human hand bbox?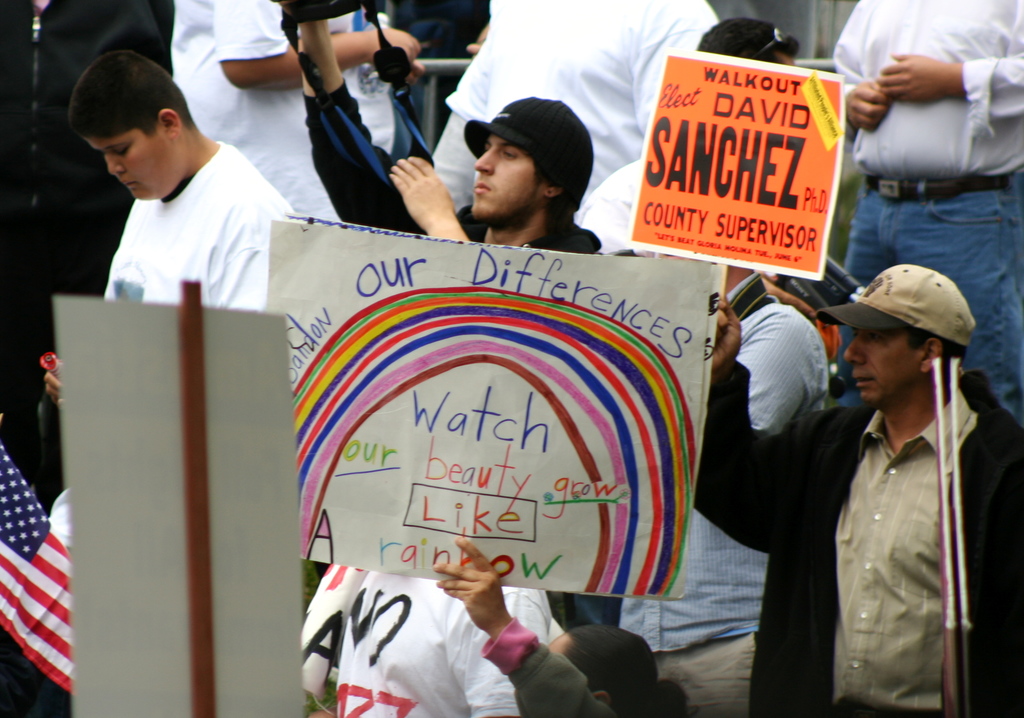
bbox(403, 58, 426, 90)
